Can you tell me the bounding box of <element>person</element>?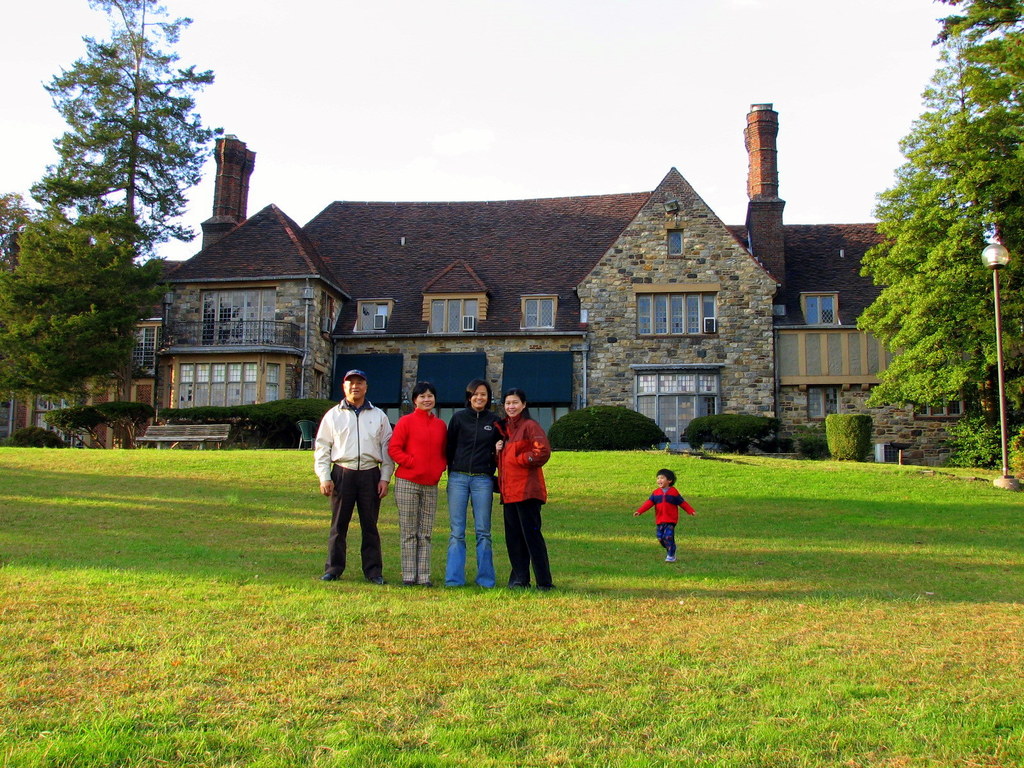
bbox(495, 386, 555, 587).
